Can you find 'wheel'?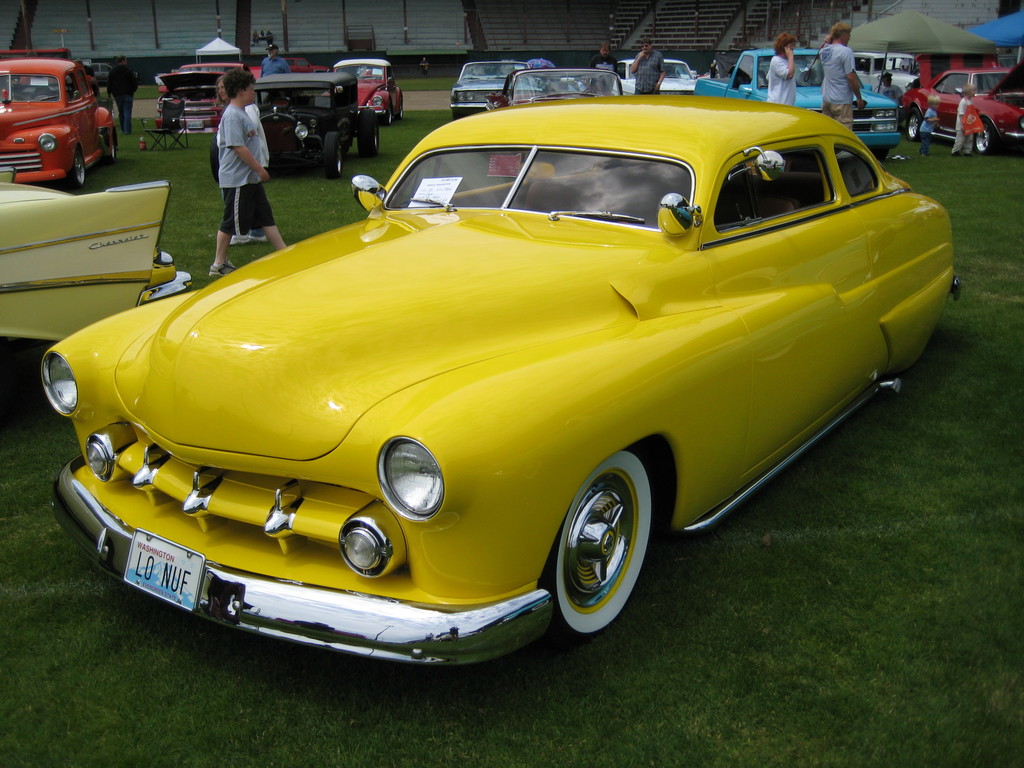
Yes, bounding box: <box>71,145,88,193</box>.
